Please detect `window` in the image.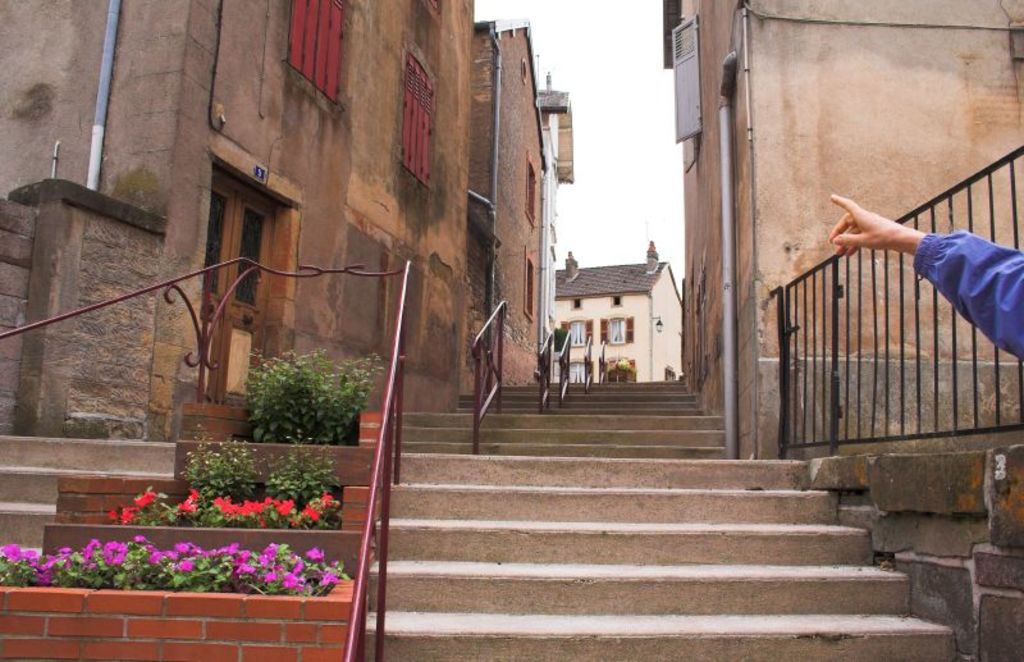
bbox=[602, 319, 632, 342].
